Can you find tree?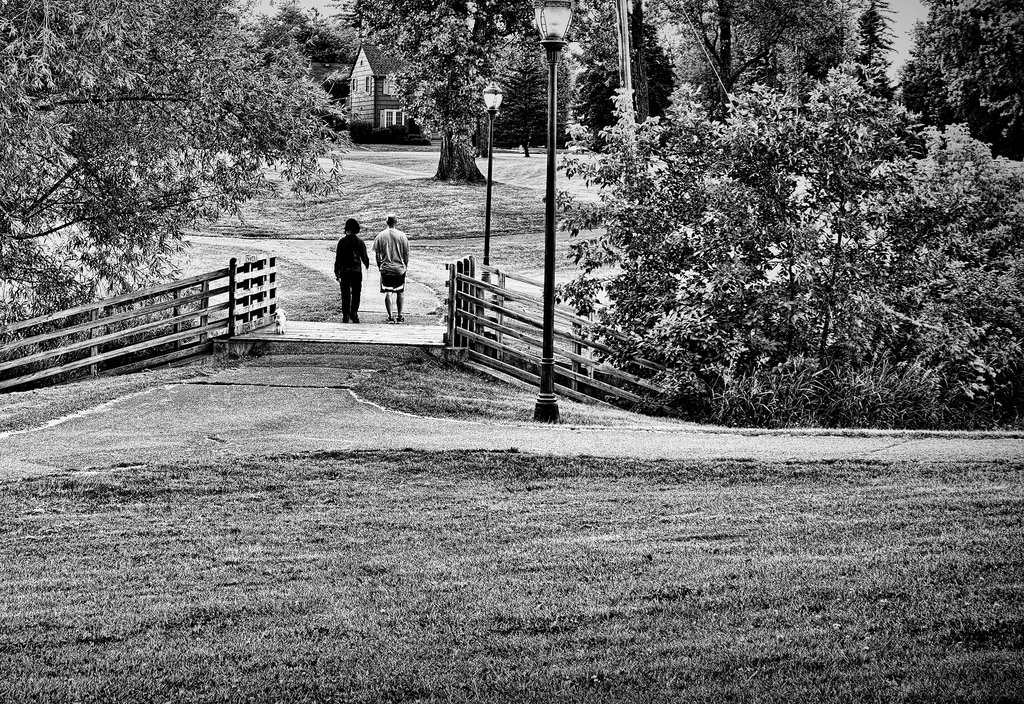
Yes, bounding box: 569/0/649/152.
